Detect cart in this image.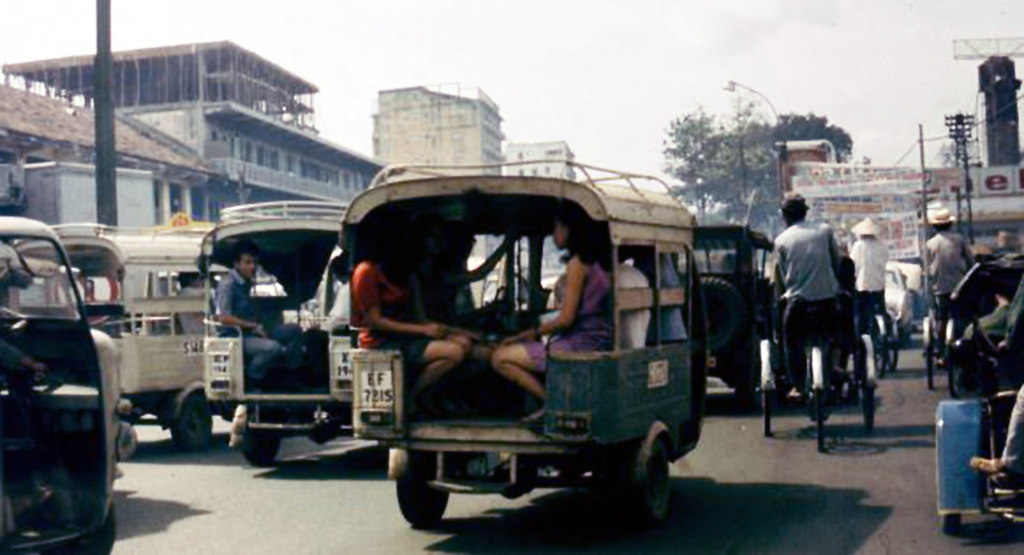
Detection: box(757, 253, 878, 454).
